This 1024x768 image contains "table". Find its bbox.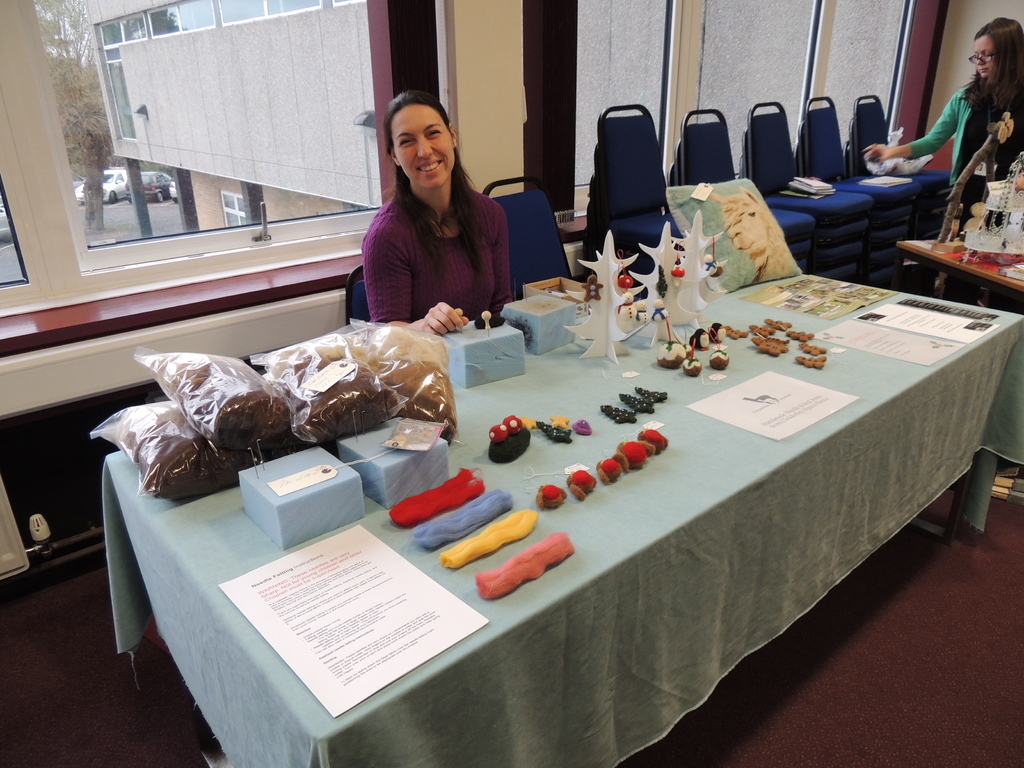
<bbox>900, 240, 1023, 321</bbox>.
